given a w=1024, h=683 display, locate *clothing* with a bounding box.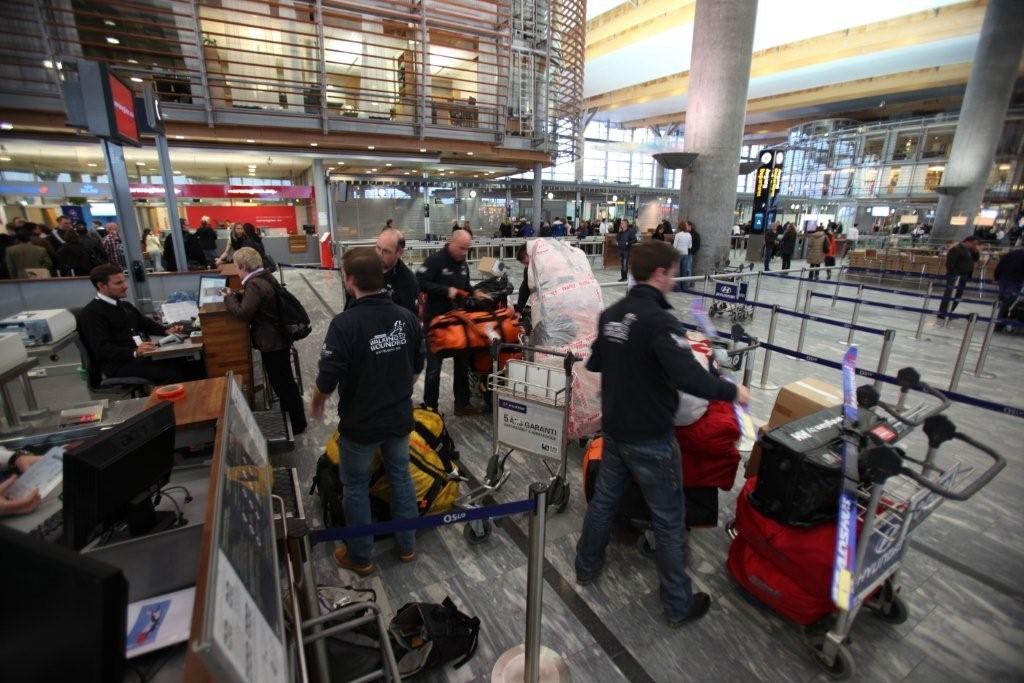
Located: crop(197, 223, 223, 268).
